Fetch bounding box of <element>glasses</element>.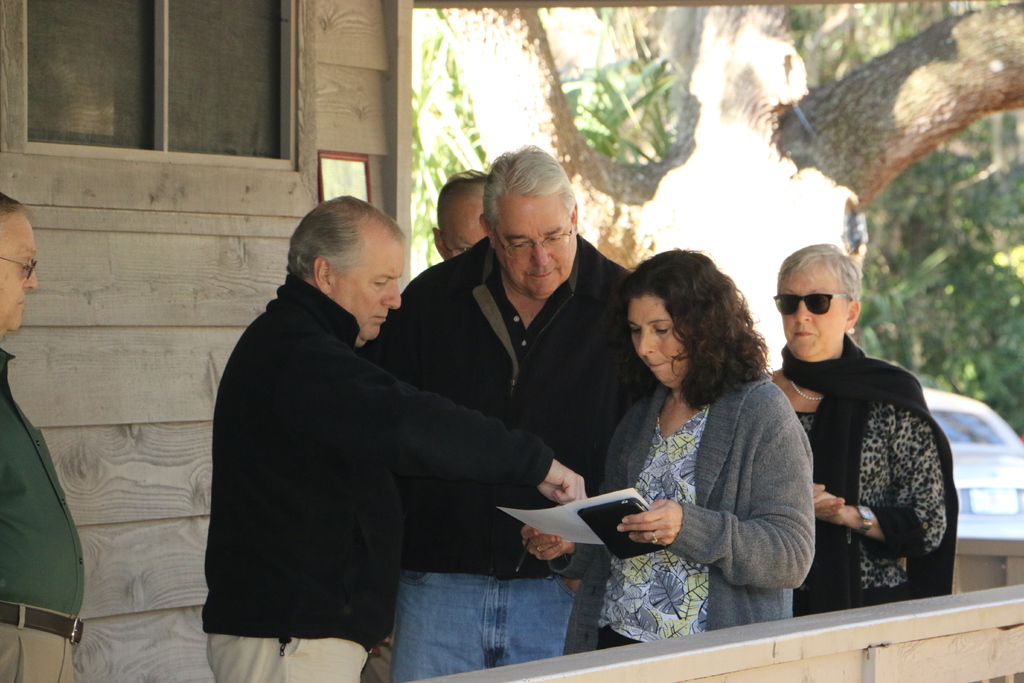
Bbox: locate(490, 197, 580, 265).
